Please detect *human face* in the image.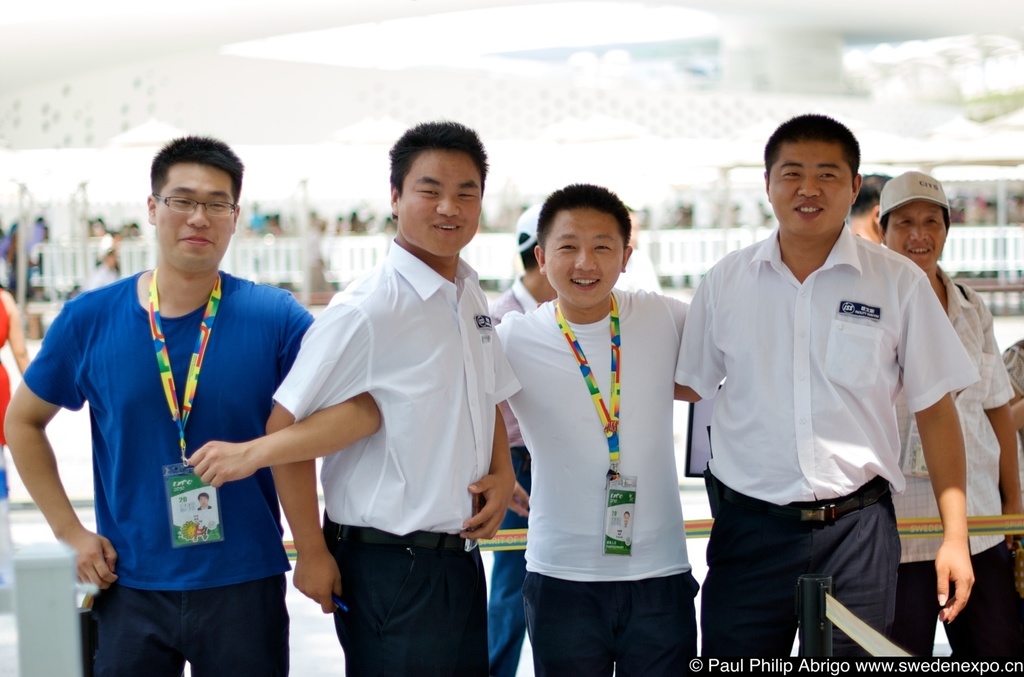
[540, 201, 628, 308].
